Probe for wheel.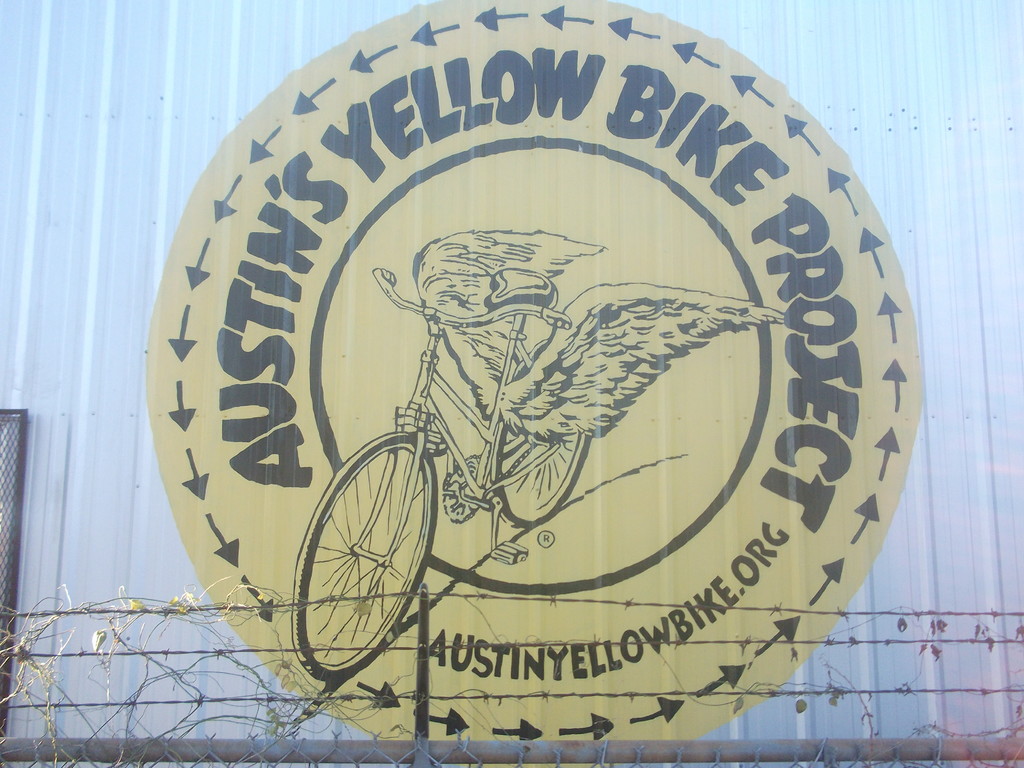
Probe result: 291 433 422 678.
